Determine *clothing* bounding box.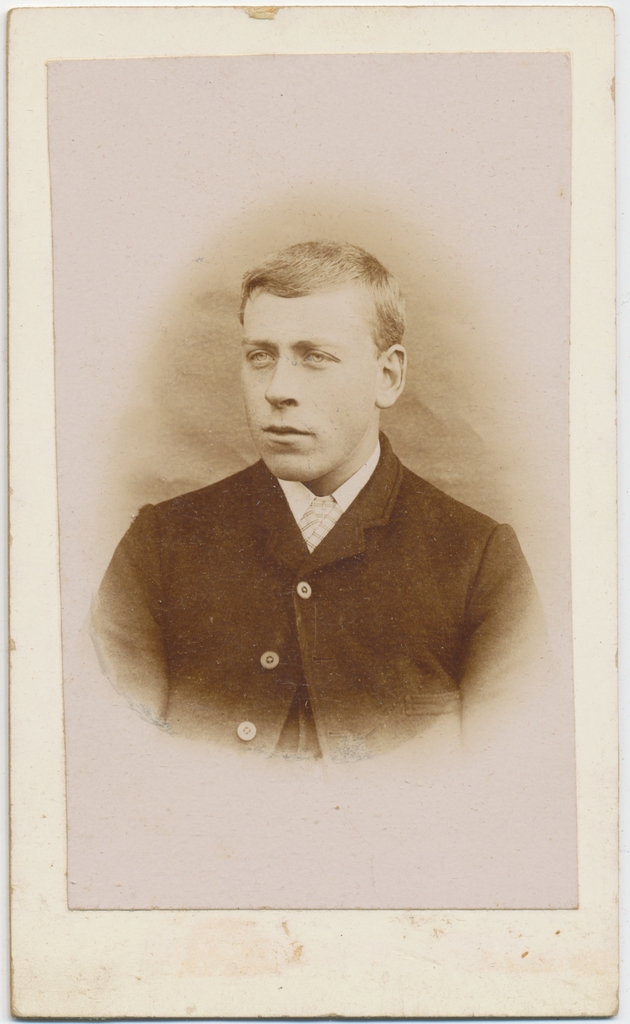
Determined: bbox=[129, 425, 529, 760].
